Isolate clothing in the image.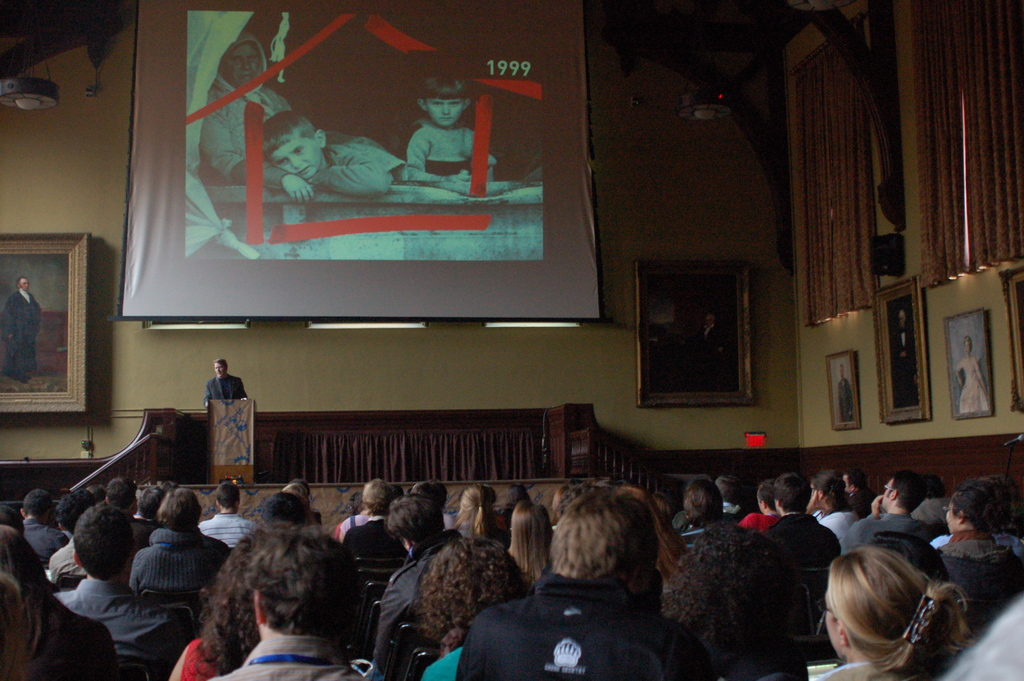
Isolated region: crop(202, 376, 249, 404).
